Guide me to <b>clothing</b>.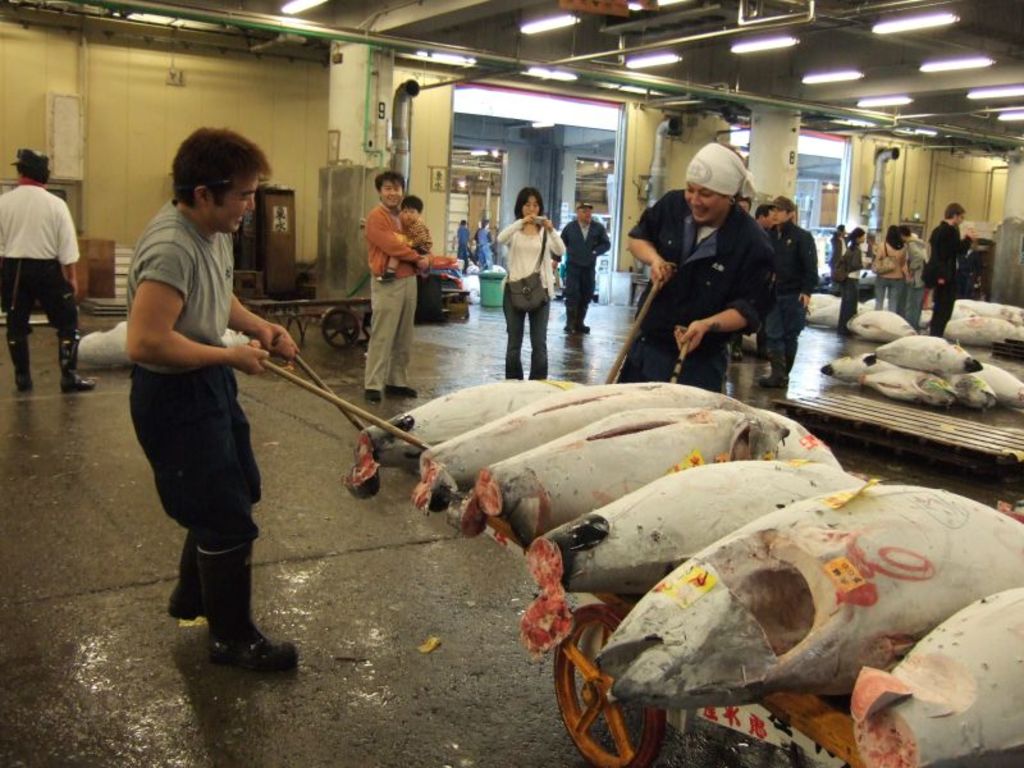
Guidance: BBox(456, 225, 471, 275).
